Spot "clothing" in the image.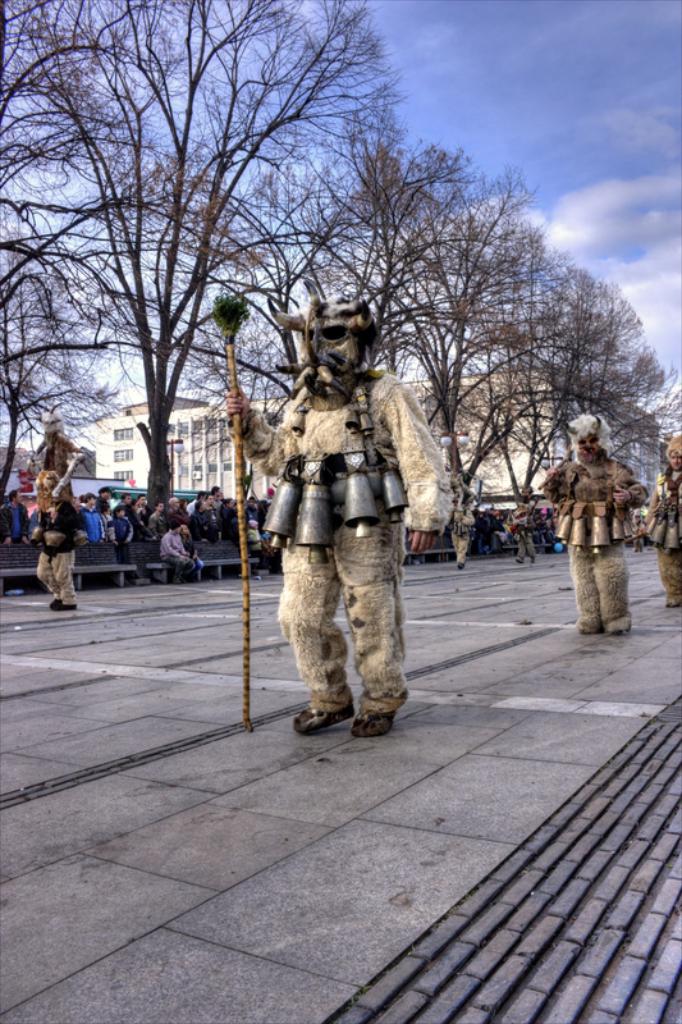
"clothing" found at select_region(142, 506, 173, 543).
